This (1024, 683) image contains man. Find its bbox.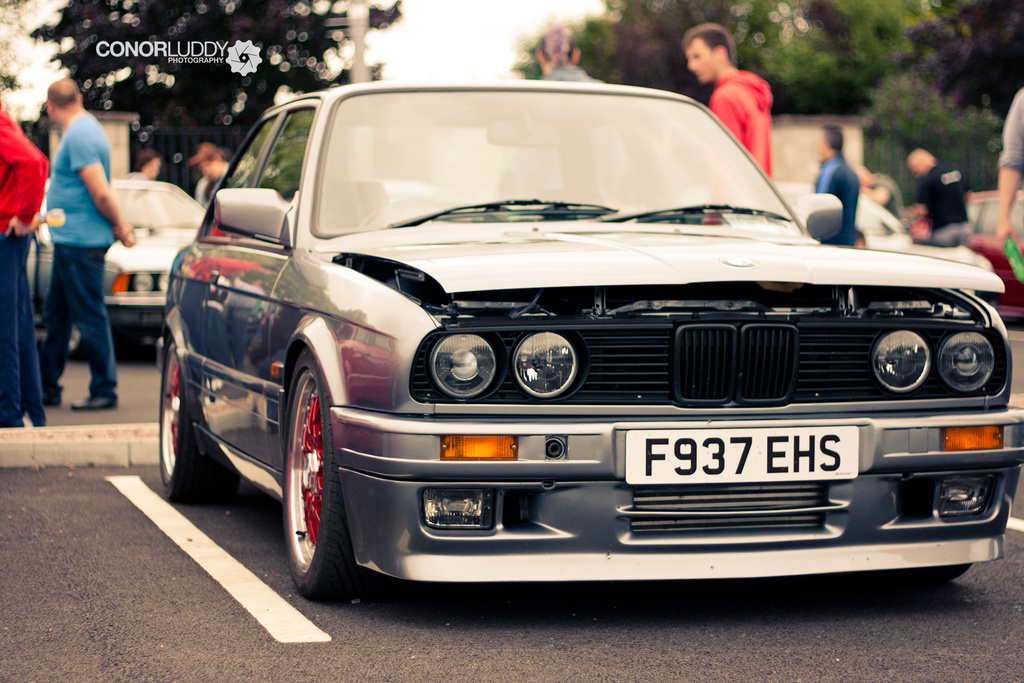
{"x1": 680, "y1": 26, "x2": 770, "y2": 174}.
